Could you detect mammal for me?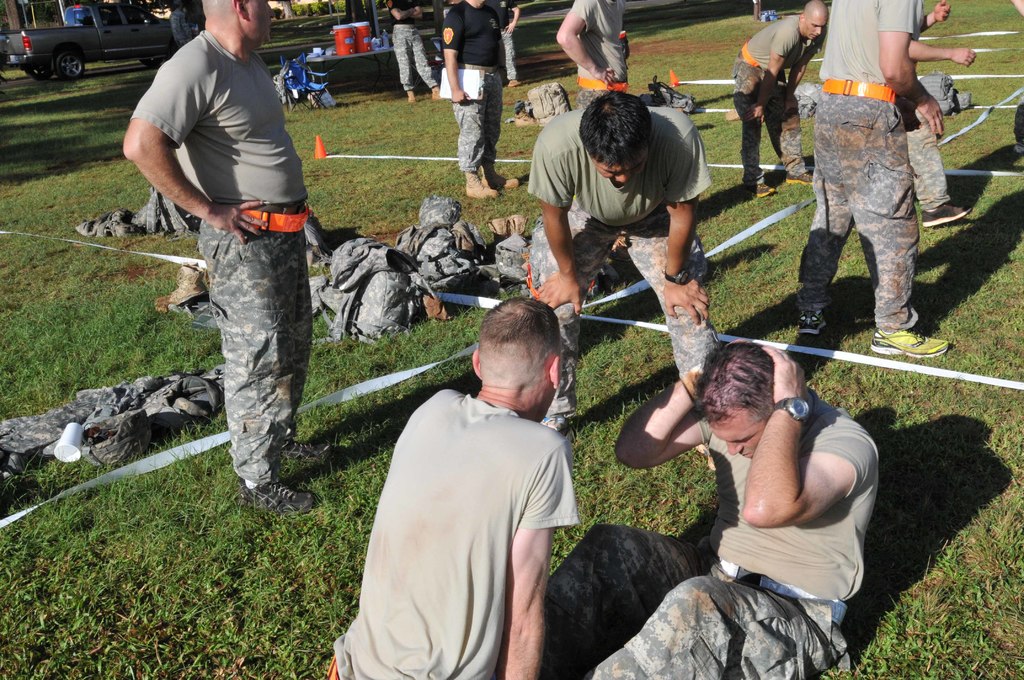
Detection result: bbox=(791, 0, 952, 359).
